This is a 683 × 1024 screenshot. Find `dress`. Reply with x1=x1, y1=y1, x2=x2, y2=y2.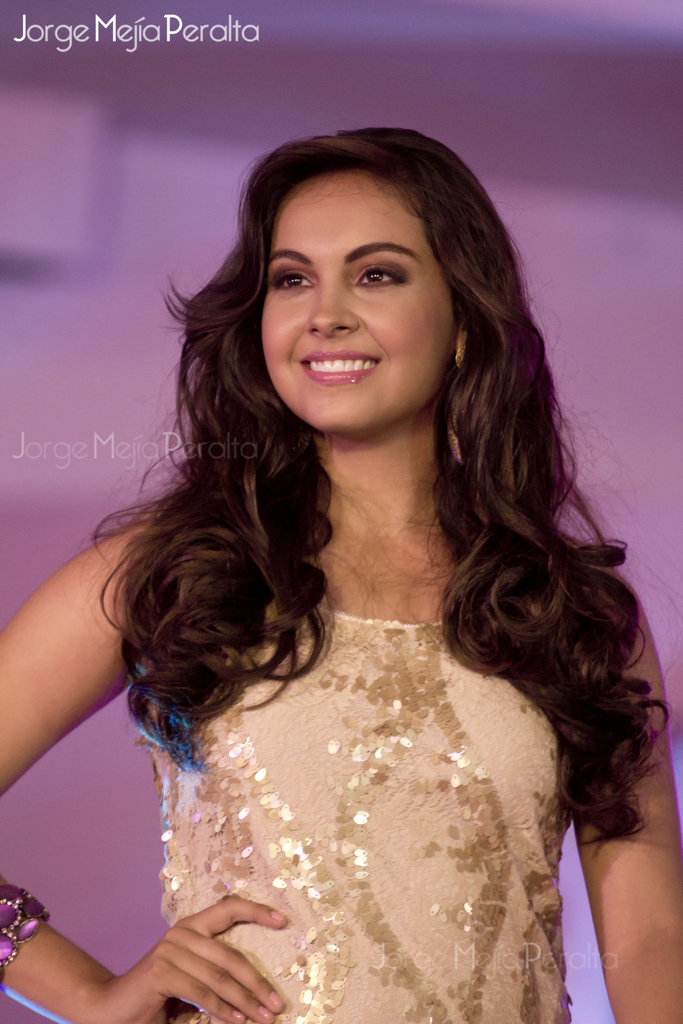
x1=103, y1=571, x2=594, y2=1008.
